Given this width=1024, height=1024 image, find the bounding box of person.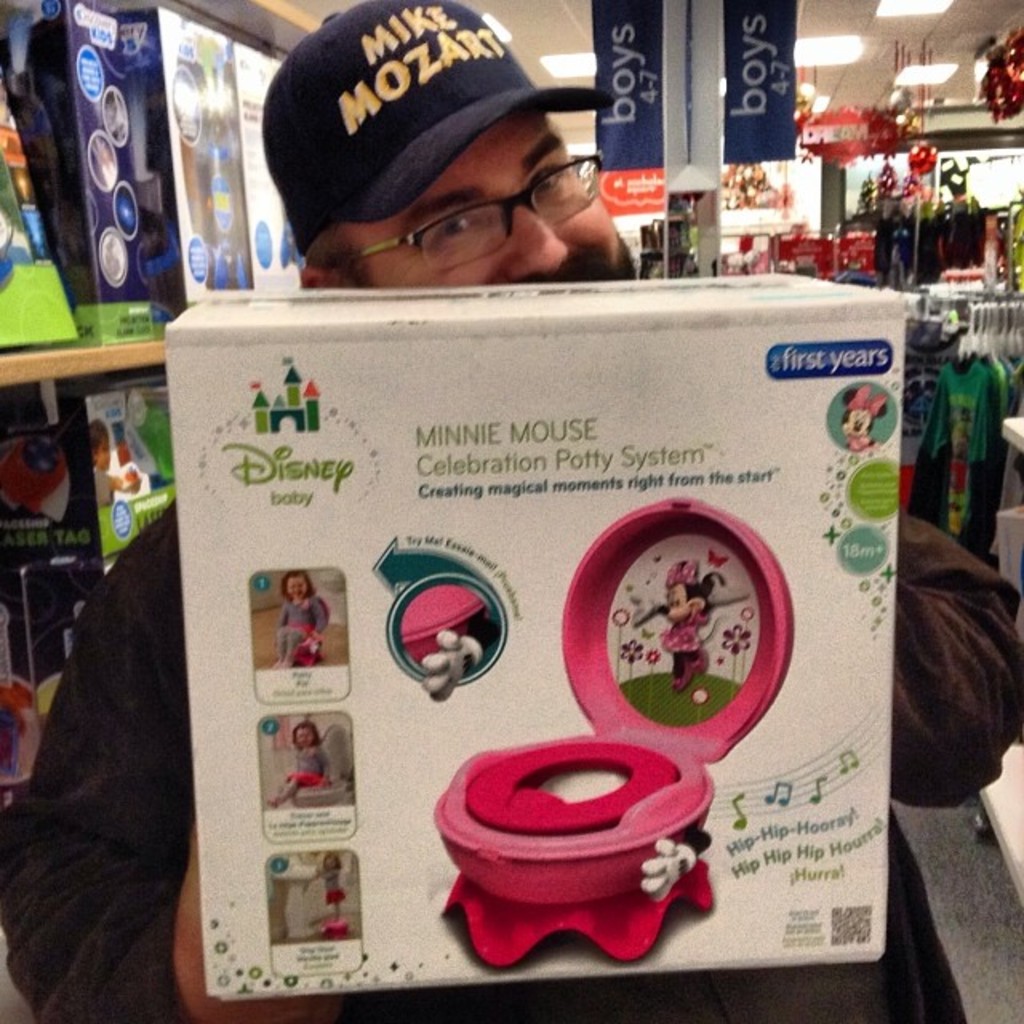
rect(275, 574, 339, 666).
